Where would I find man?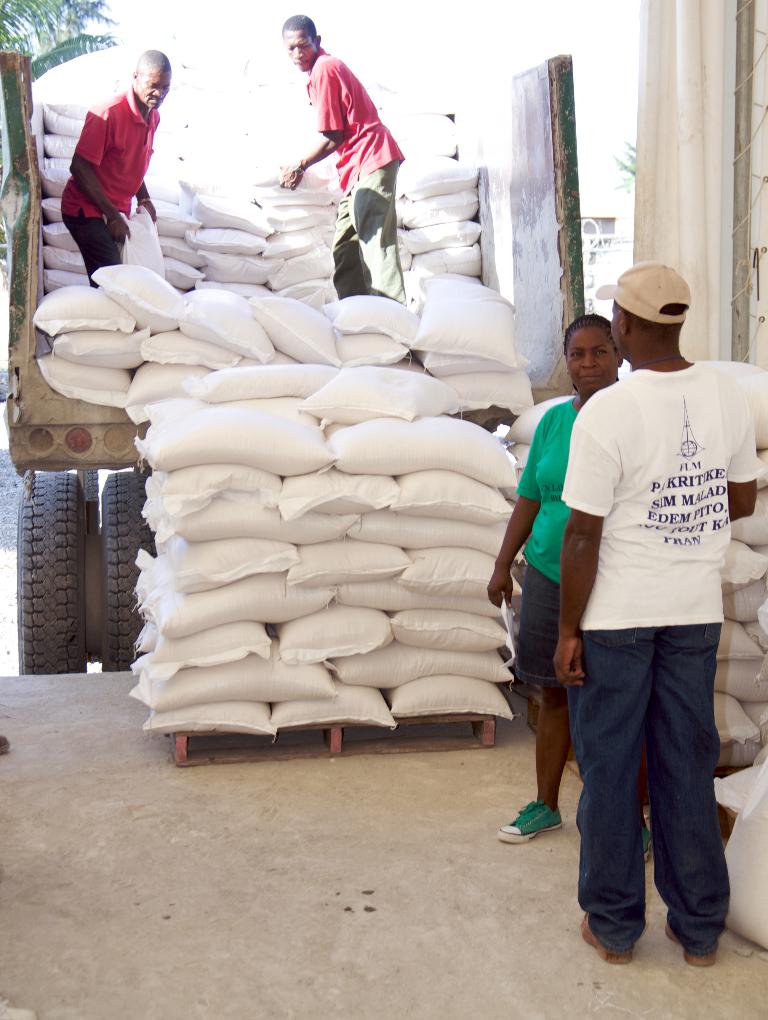
At left=277, top=11, right=413, bottom=298.
